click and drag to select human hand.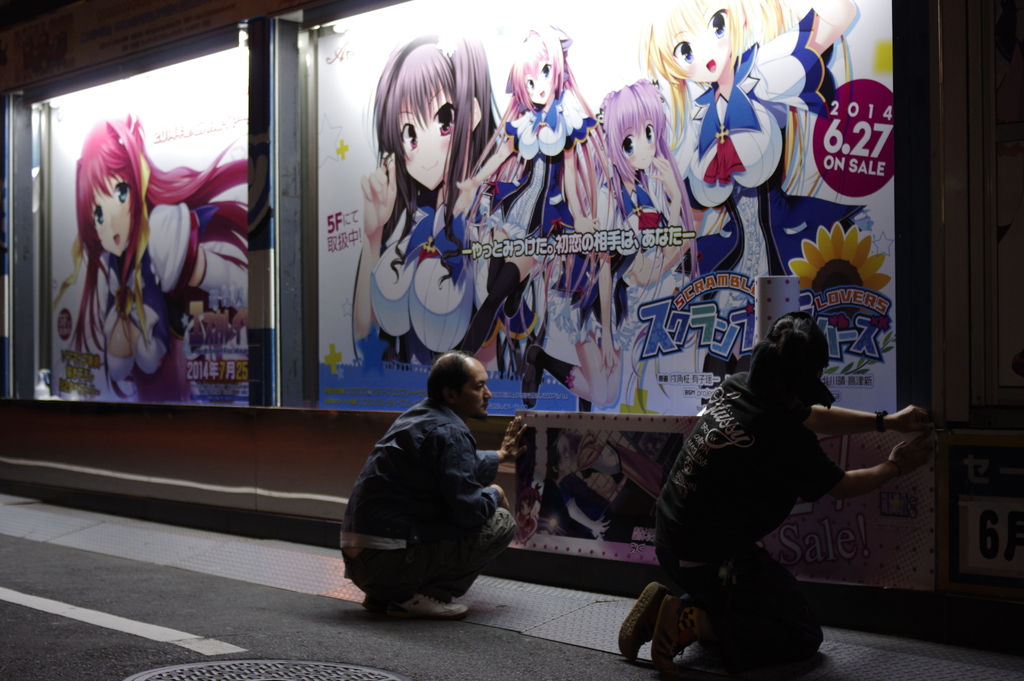
Selection: <region>497, 411, 534, 465</region>.
